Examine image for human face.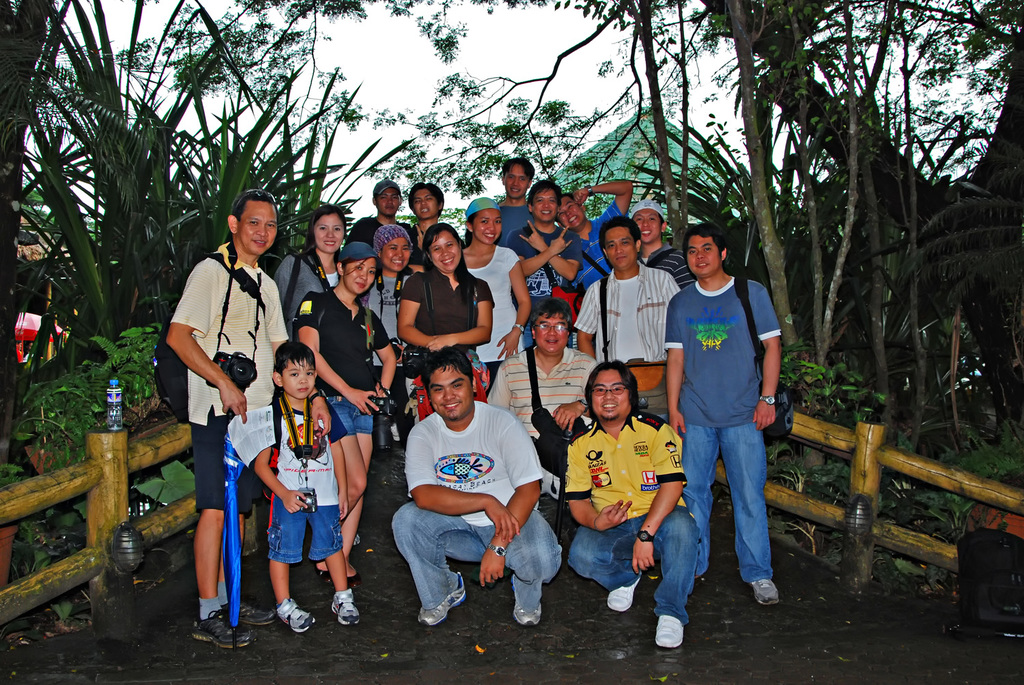
Examination result: left=279, top=357, right=315, bottom=399.
